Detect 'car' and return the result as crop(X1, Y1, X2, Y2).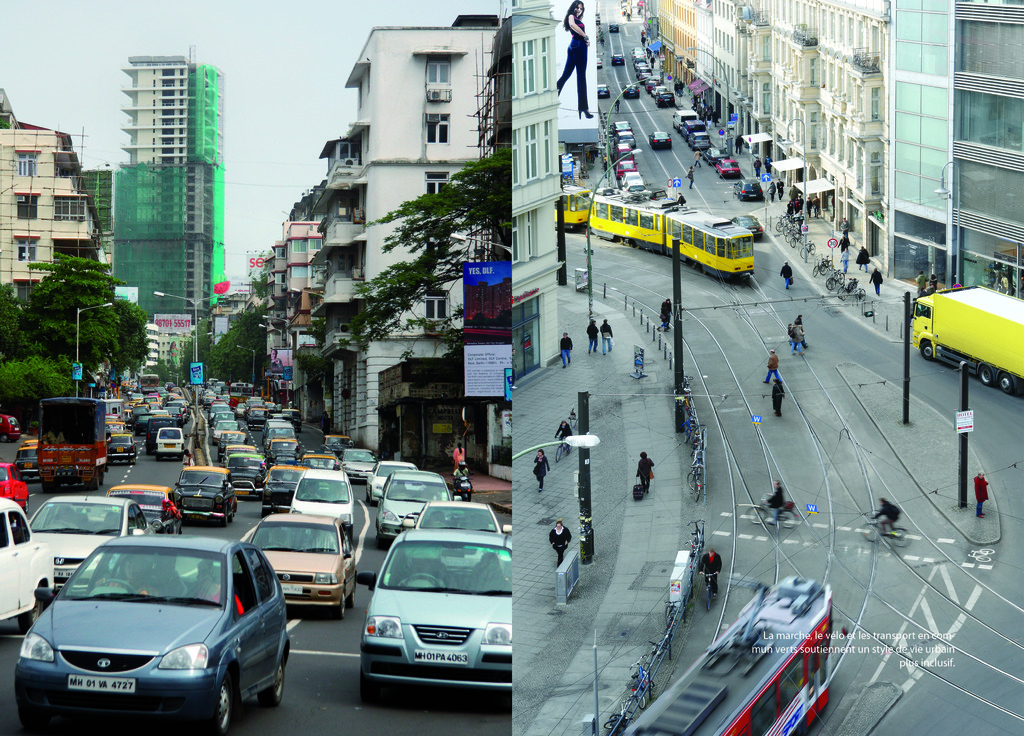
crop(719, 158, 744, 176).
